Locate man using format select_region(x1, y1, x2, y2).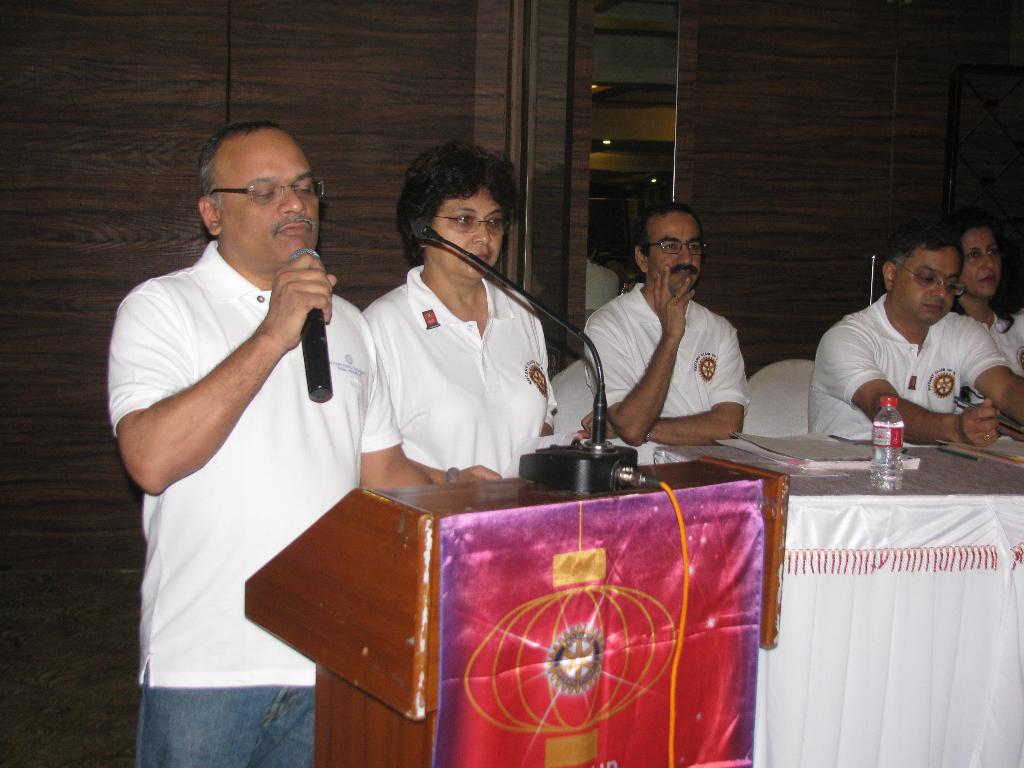
select_region(111, 119, 473, 767).
